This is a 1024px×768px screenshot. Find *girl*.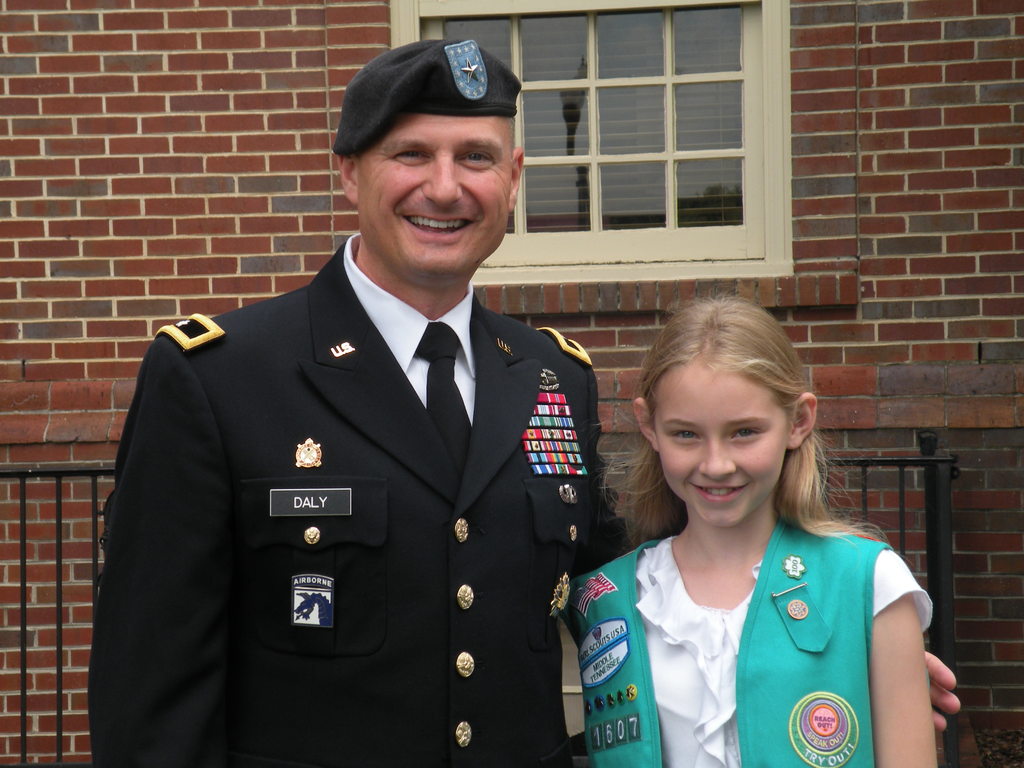
Bounding box: [x1=561, y1=291, x2=932, y2=767].
